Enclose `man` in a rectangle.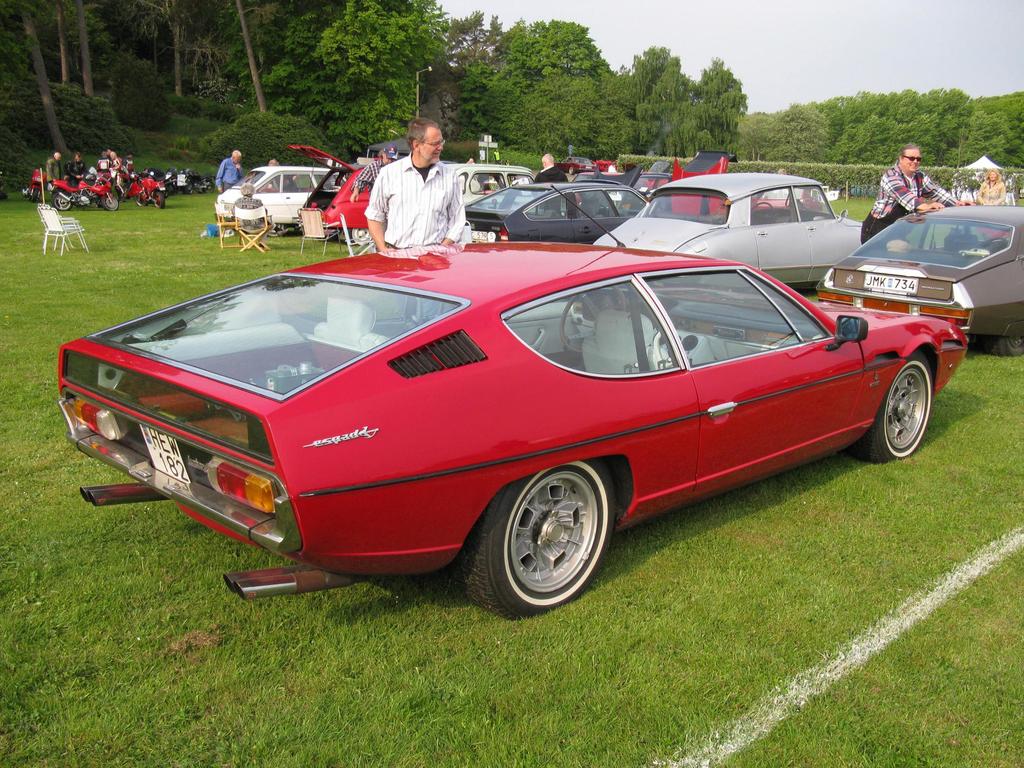
select_region(214, 149, 244, 192).
